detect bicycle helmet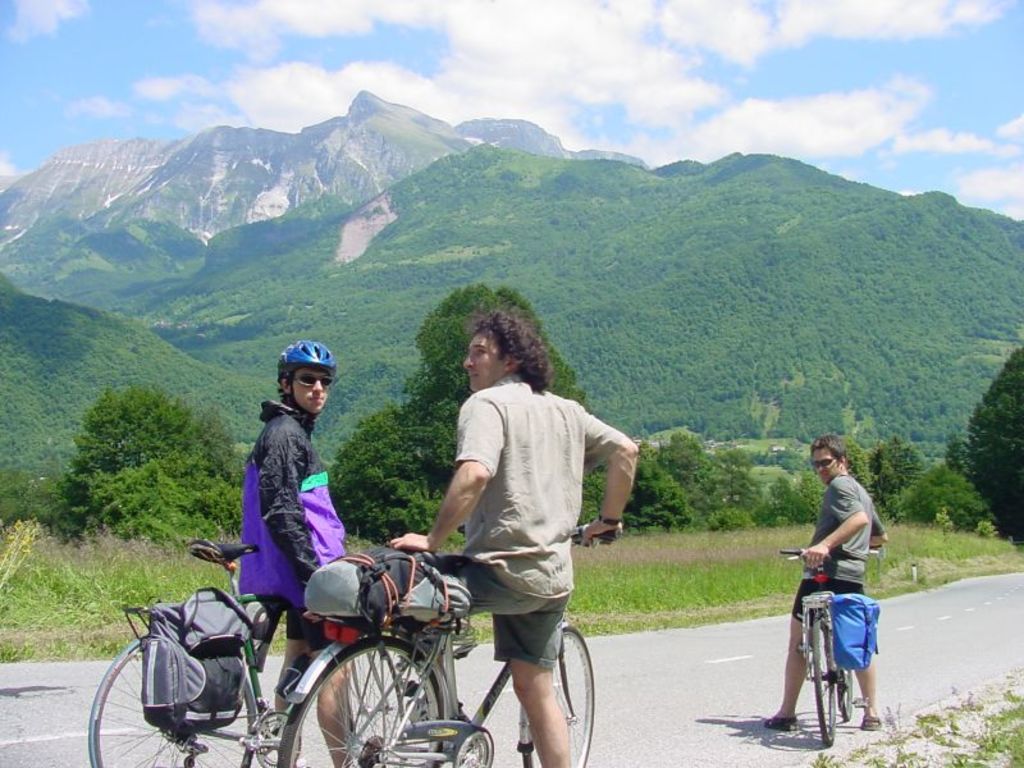
273 340 334 403
